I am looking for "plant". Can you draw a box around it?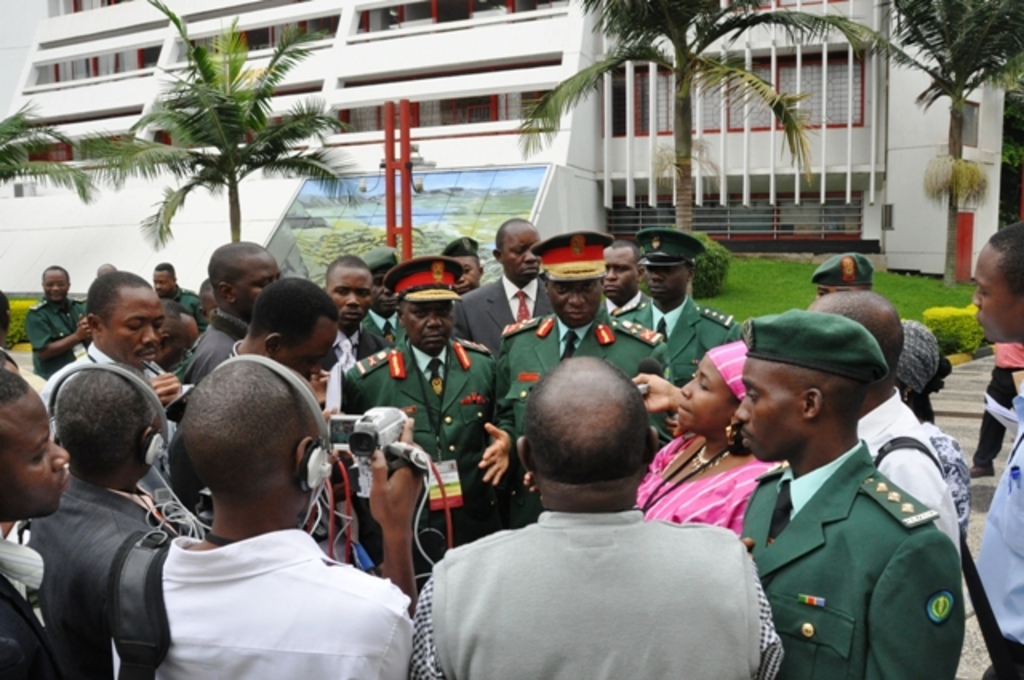
Sure, the bounding box is (left=992, top=139, right=1019, bottom=211).
